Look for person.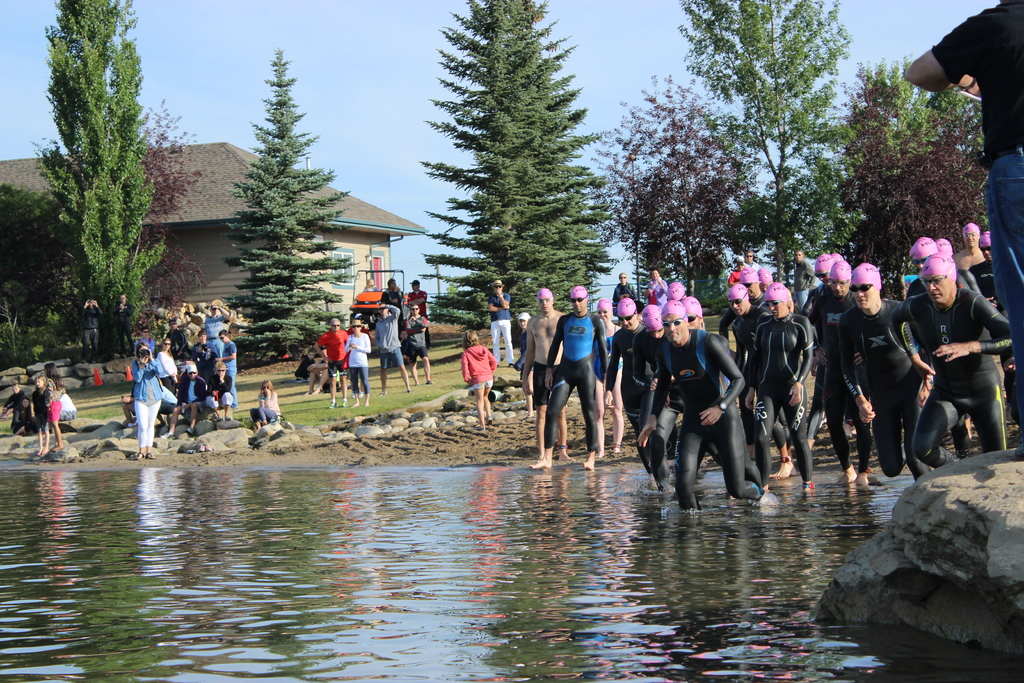
Found: 488/281/511/366.
